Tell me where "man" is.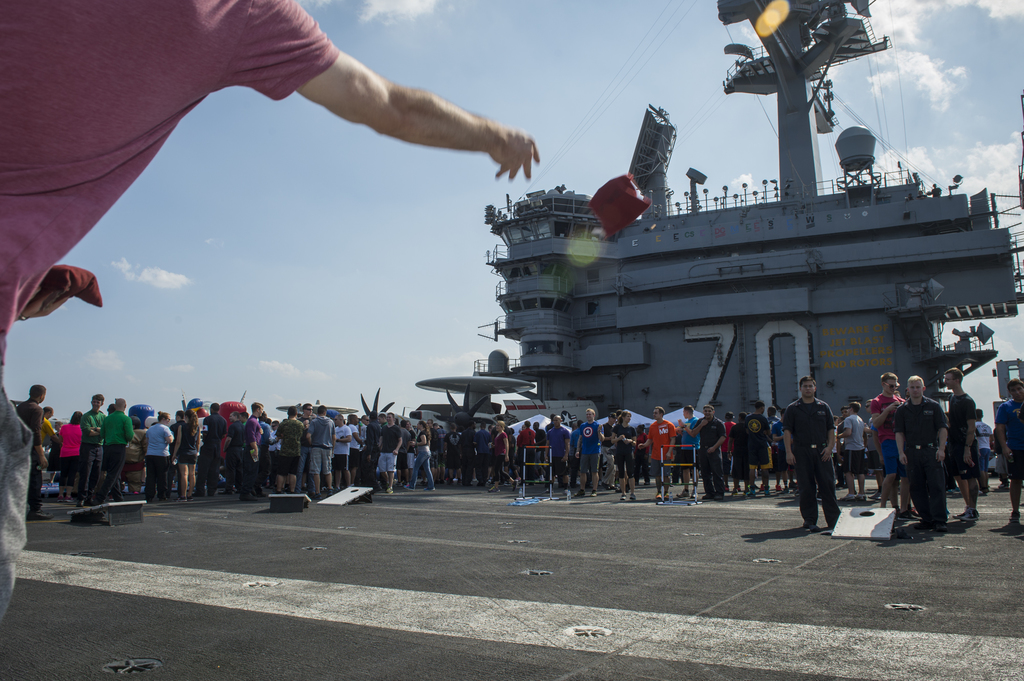
"man" is at [left=697, top=406, right=723, bottom=497].
